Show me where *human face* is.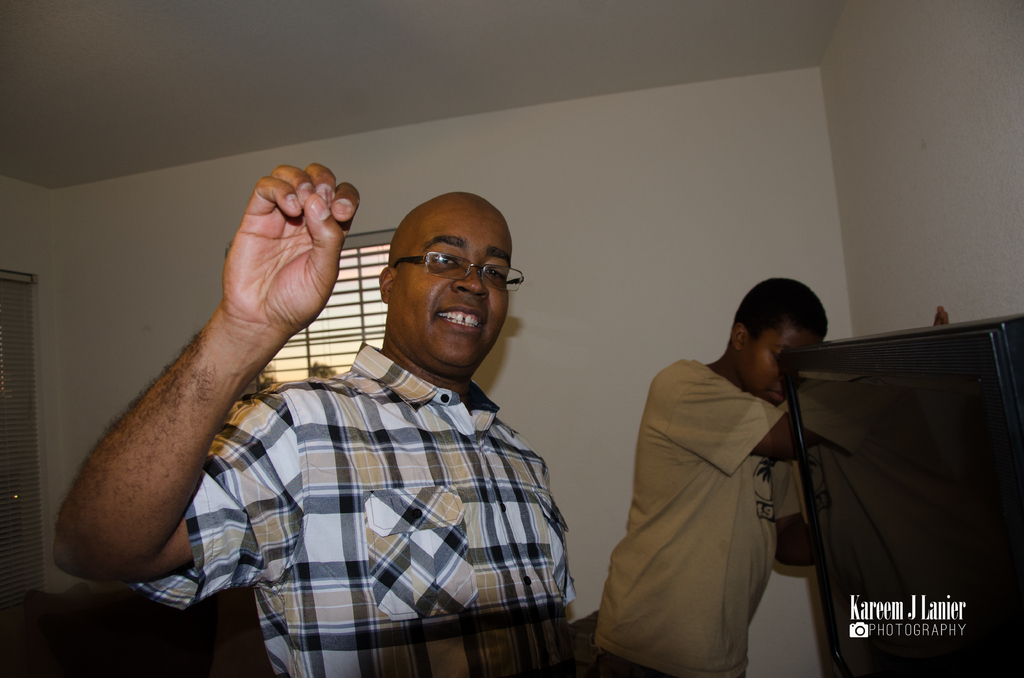
*human face* is at <region>396, 207, 512, 364</region>.
